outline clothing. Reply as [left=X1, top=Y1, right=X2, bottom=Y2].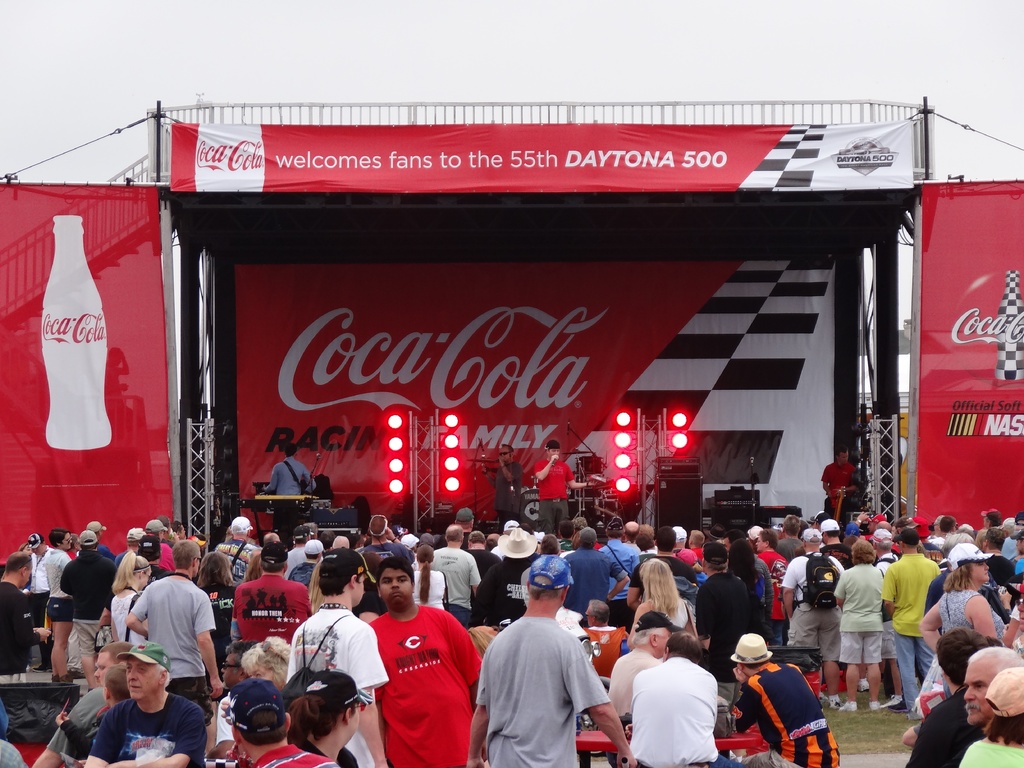
[left=752, top=545, right=789, bottom=644].
